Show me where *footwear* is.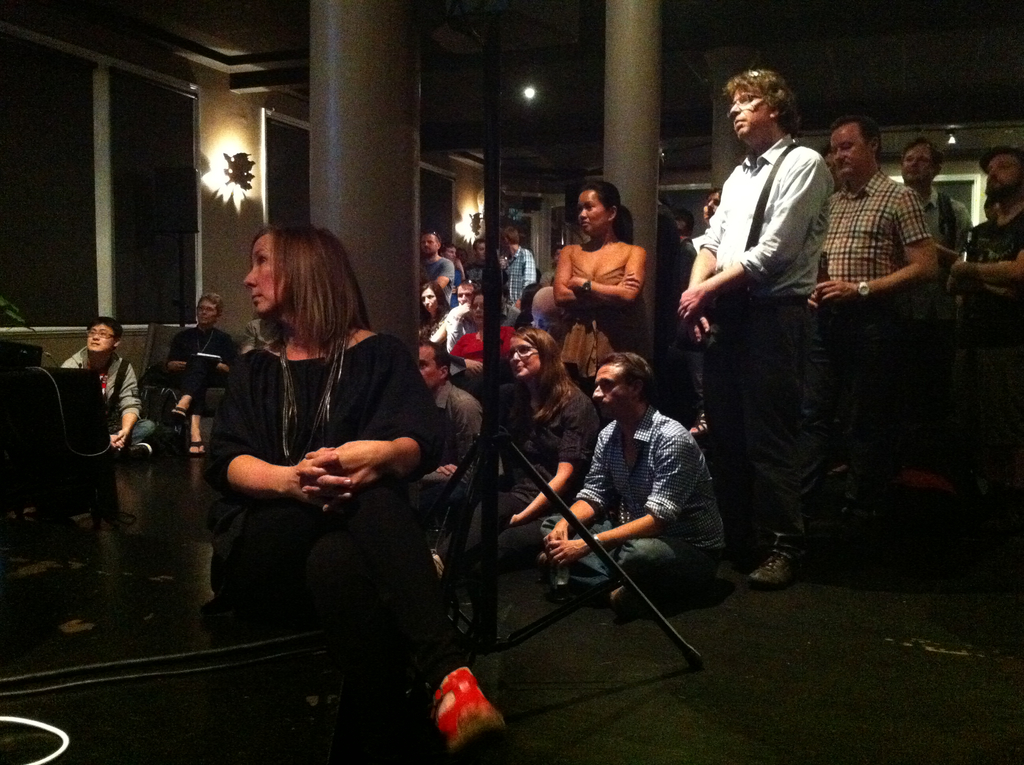
*footwear* is at 537/554/553/571.
